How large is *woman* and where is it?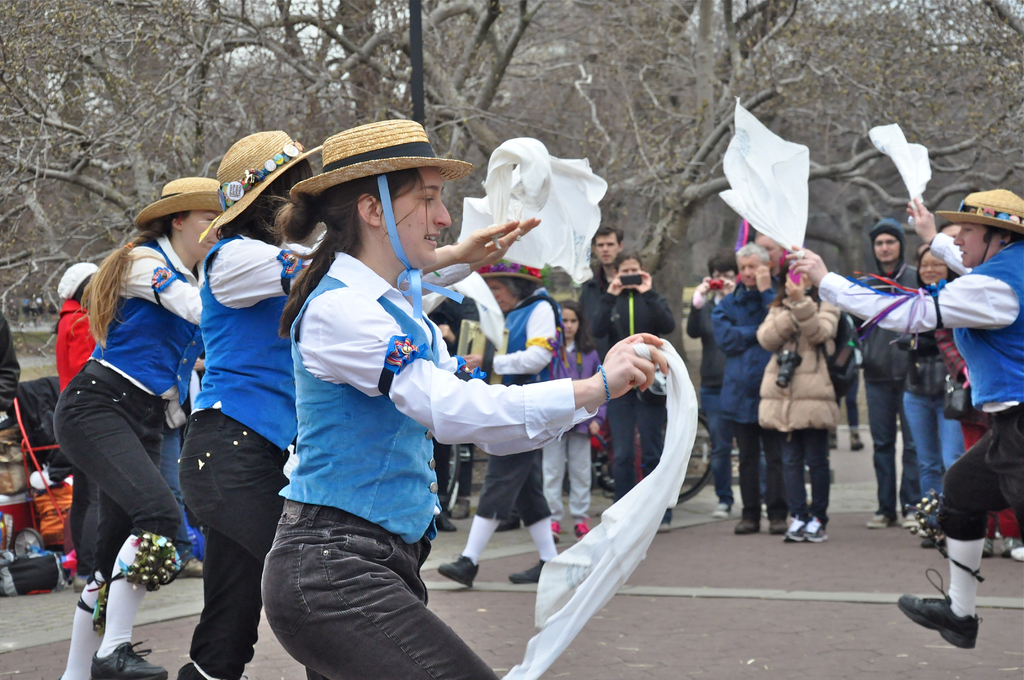
Bounding box: BBox(588, 248, 671, 529).
